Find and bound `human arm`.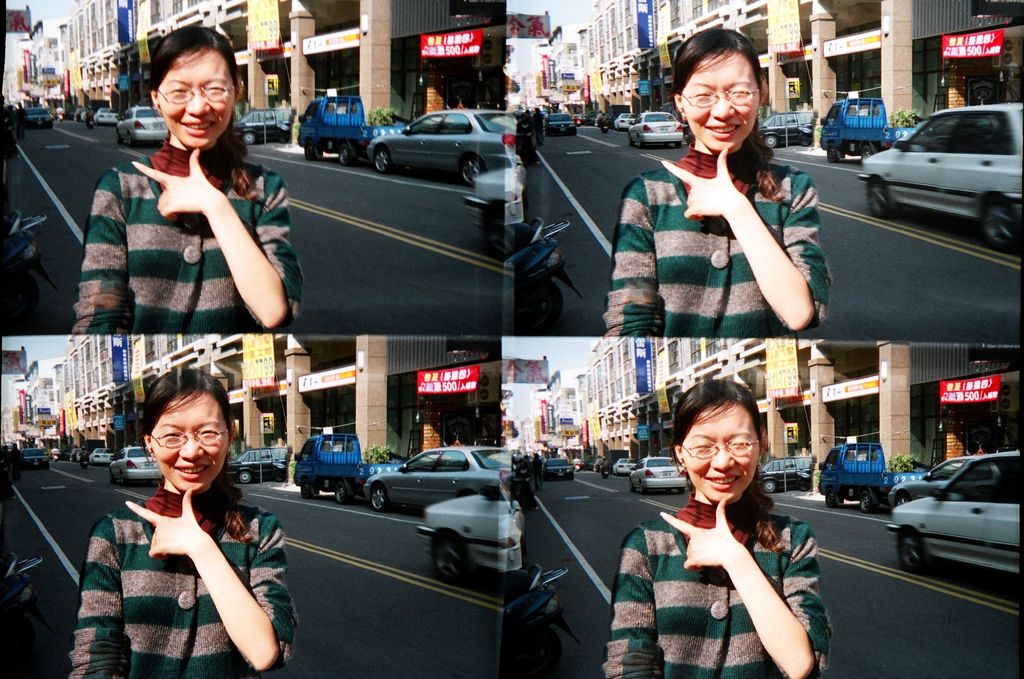
Bound: [65, 516, 131, 678].
